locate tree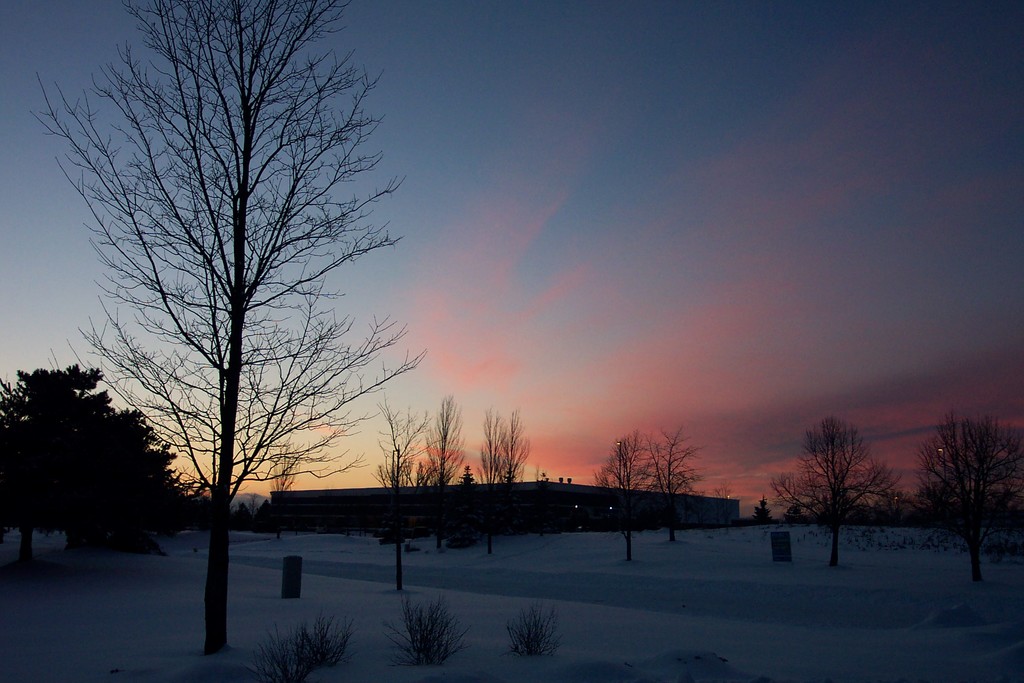
bbox=[39, 0, 410, 655]
